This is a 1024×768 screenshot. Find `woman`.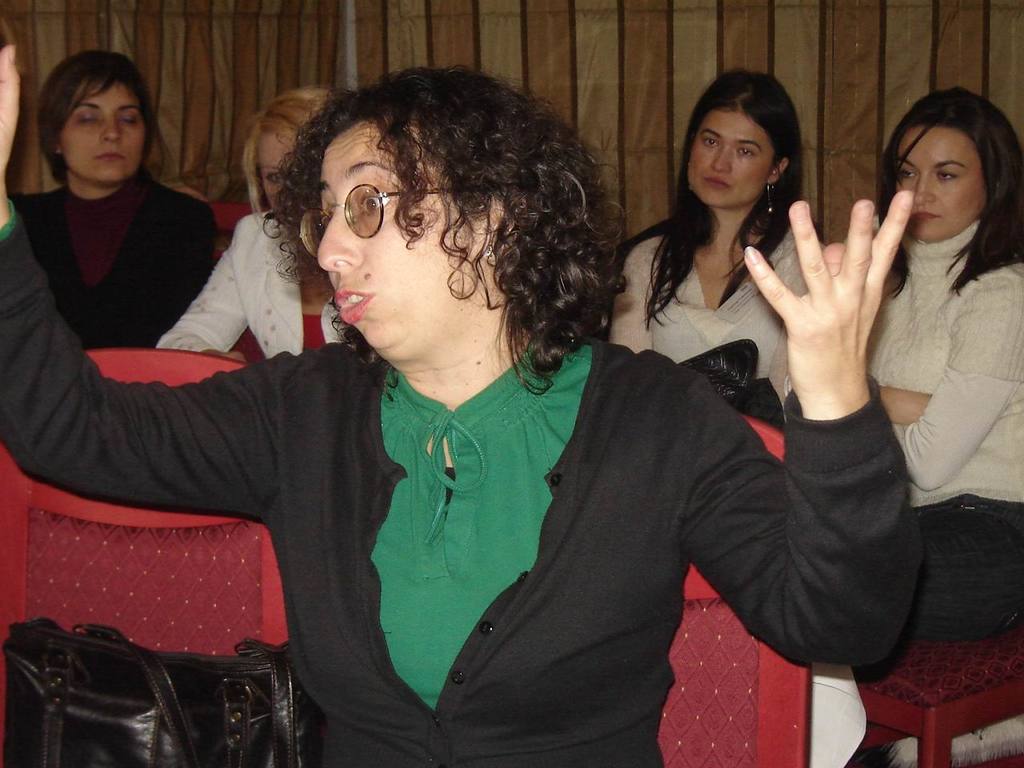
Bounding box: detection(5, 52, 224, 371).
